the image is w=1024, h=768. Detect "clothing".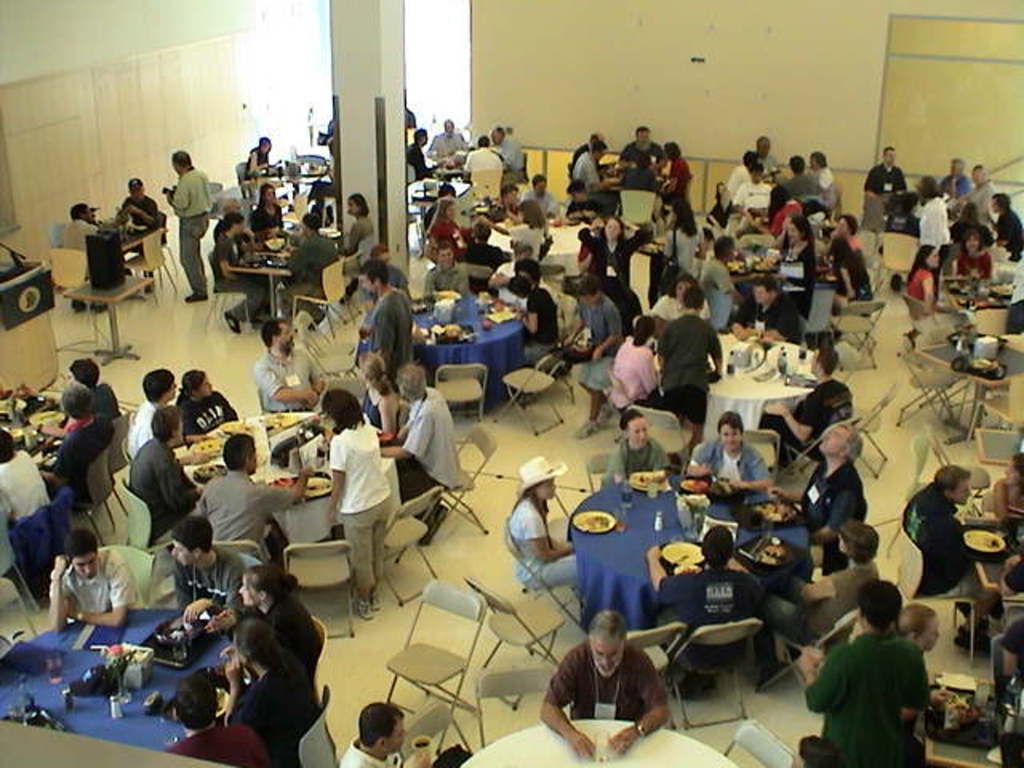
Detection: [549,645,667,725].
